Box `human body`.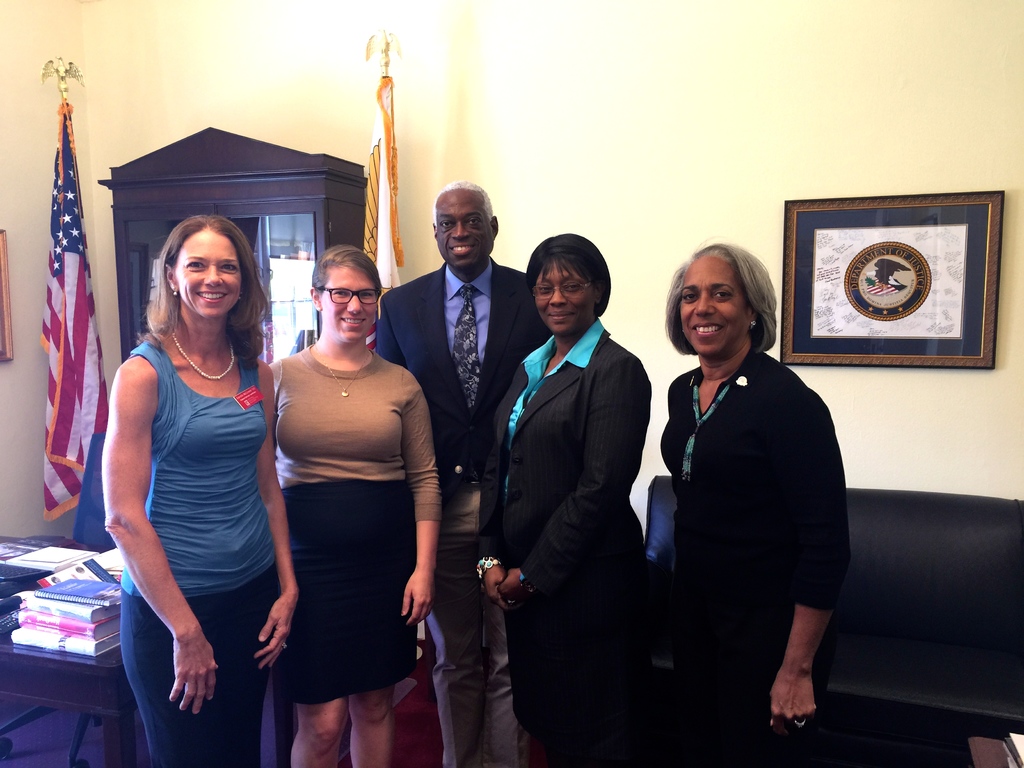
372, 177, 555, 767.
